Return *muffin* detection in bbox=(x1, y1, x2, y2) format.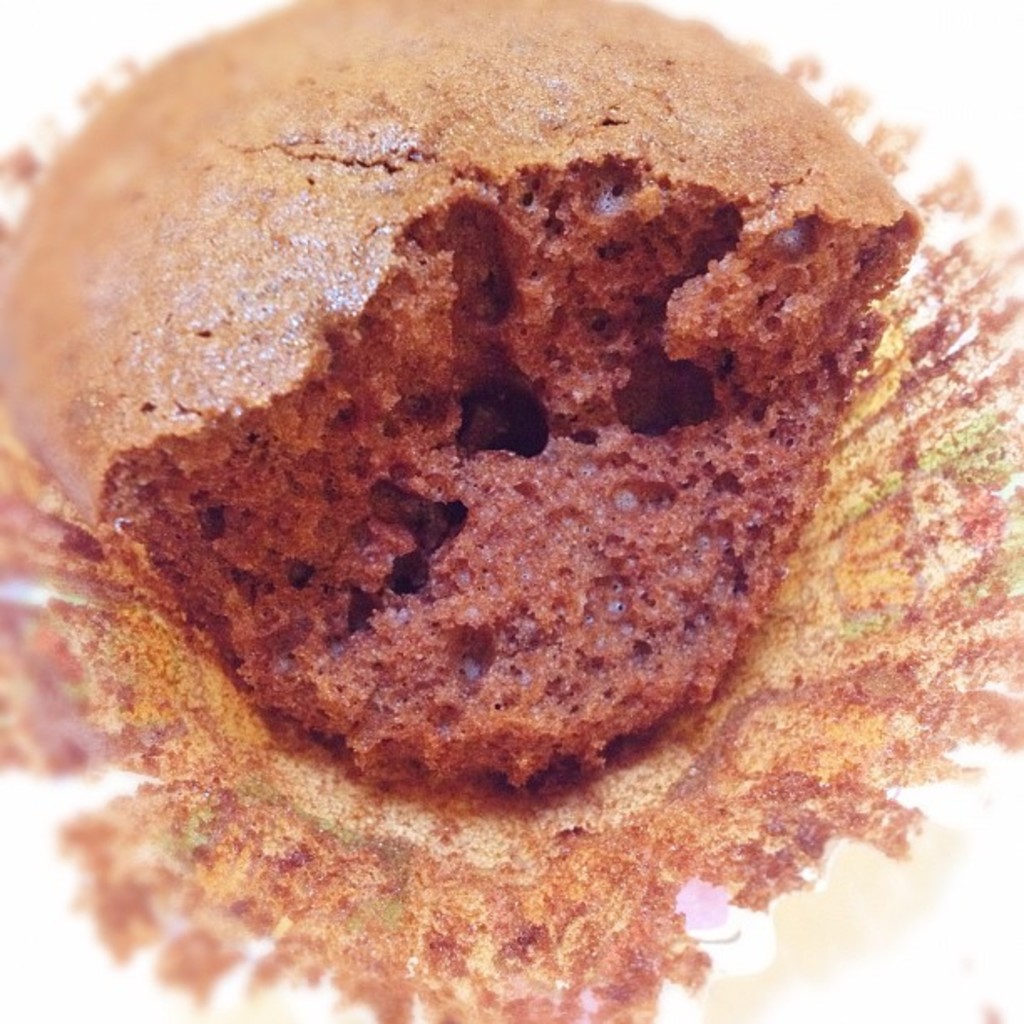
bbox=(0, 0, 1022, 1022).
